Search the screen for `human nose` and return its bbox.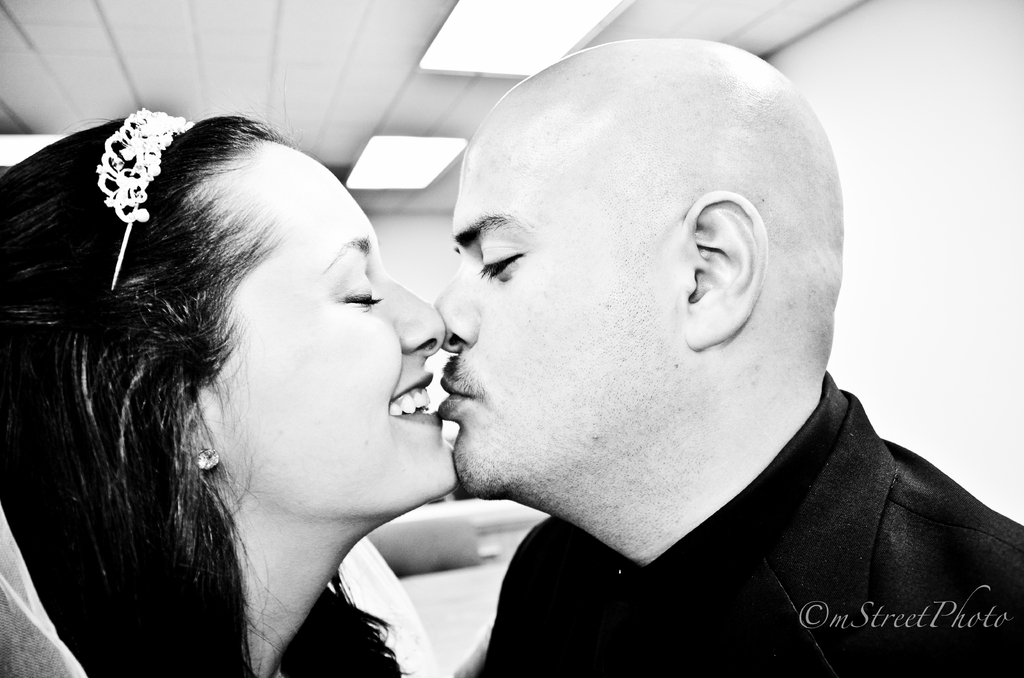
Found: 380 270 449 361.
